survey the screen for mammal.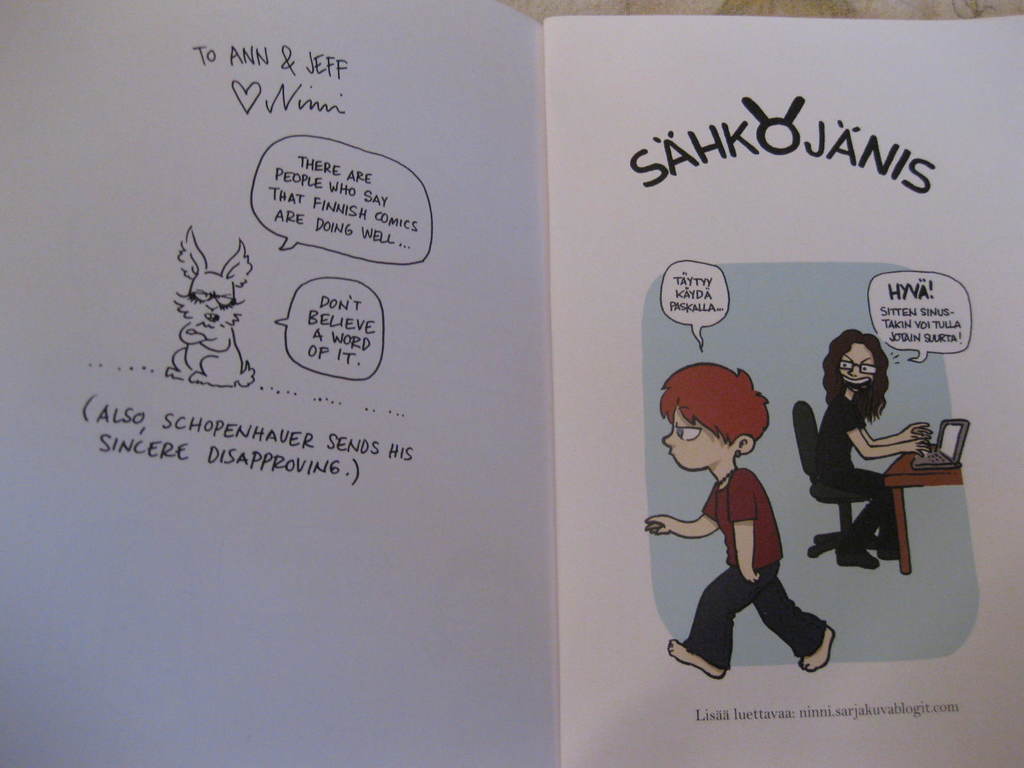
Survey found: x1=675 y1=400 x2=841 y2=676.
